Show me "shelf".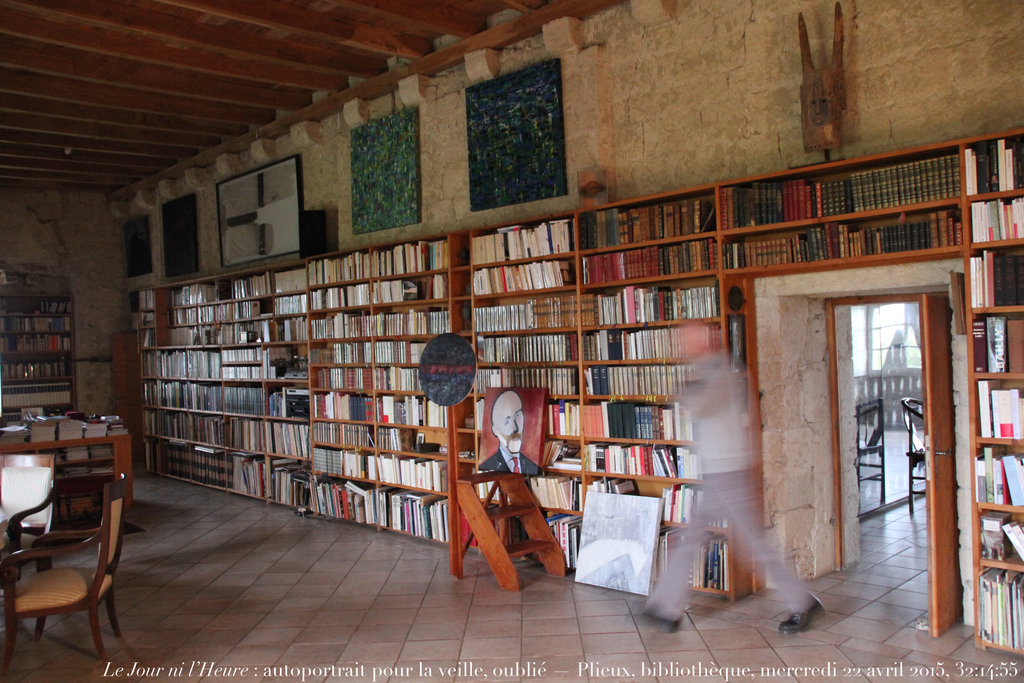
"shelf" is here: left=362, top=269, right=449, bottom=309.
